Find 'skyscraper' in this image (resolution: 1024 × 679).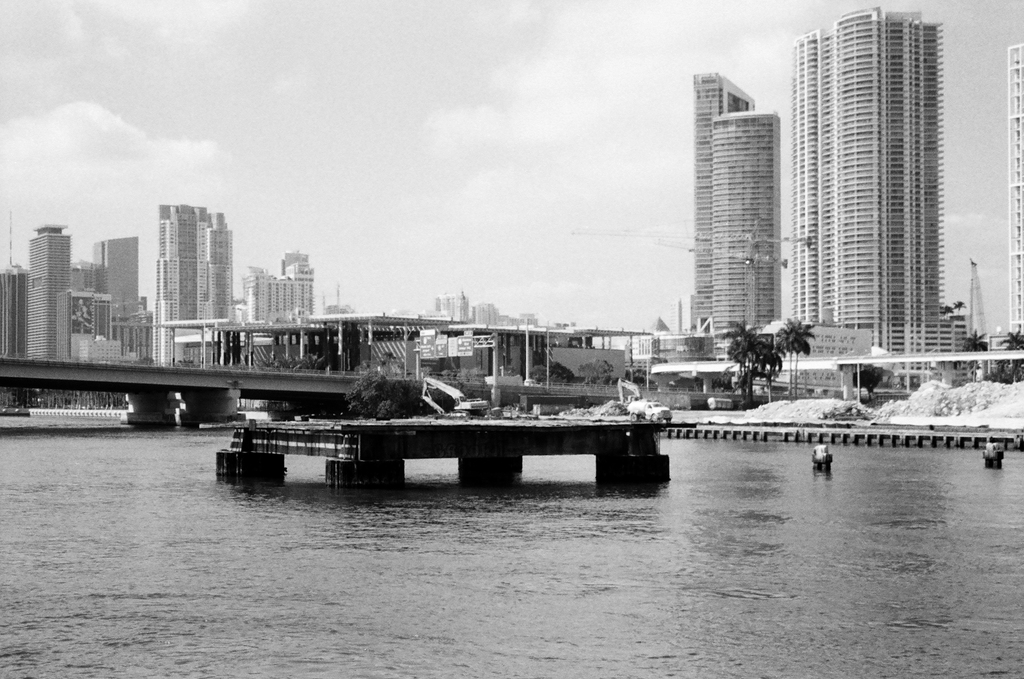
bbox(24, 224, 79, 362).
